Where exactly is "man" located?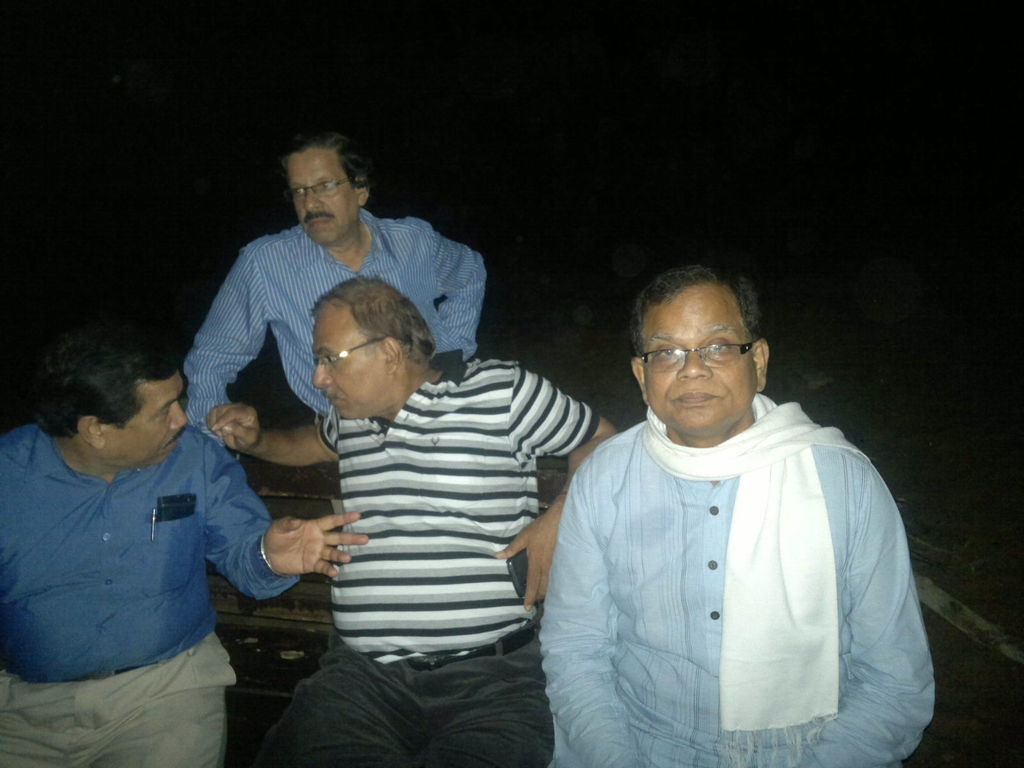
Its bounding box is pyautogui.locateOnScreen(173, 131, 485, 454).
